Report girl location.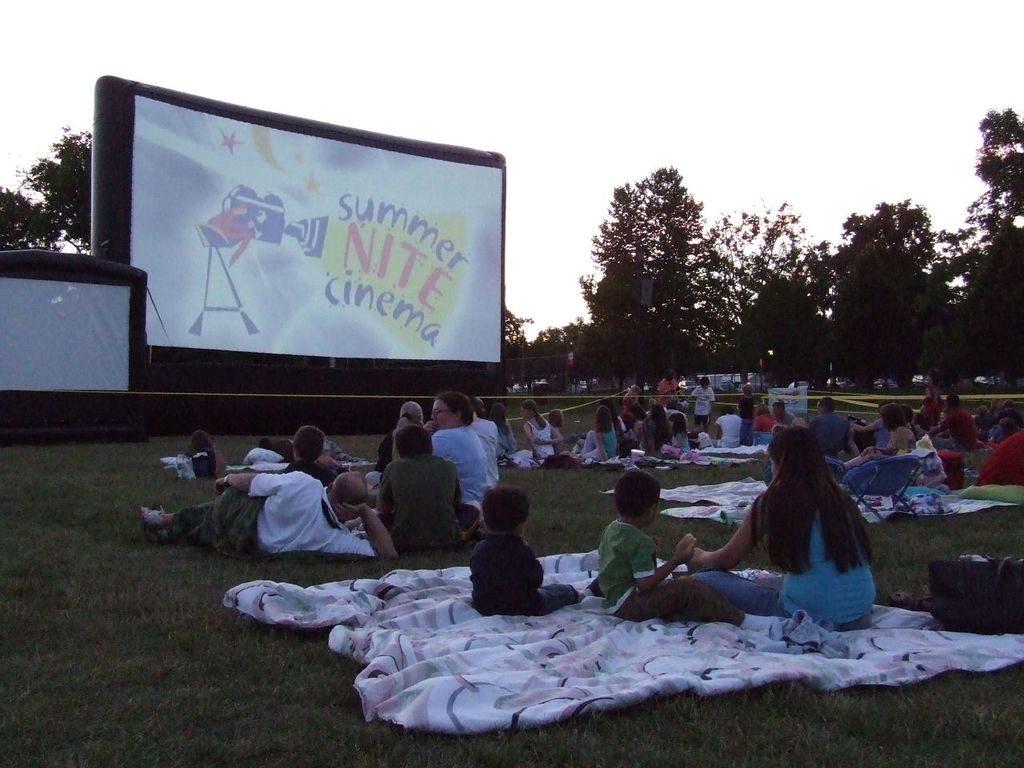
Report: 177 431 222 477.
